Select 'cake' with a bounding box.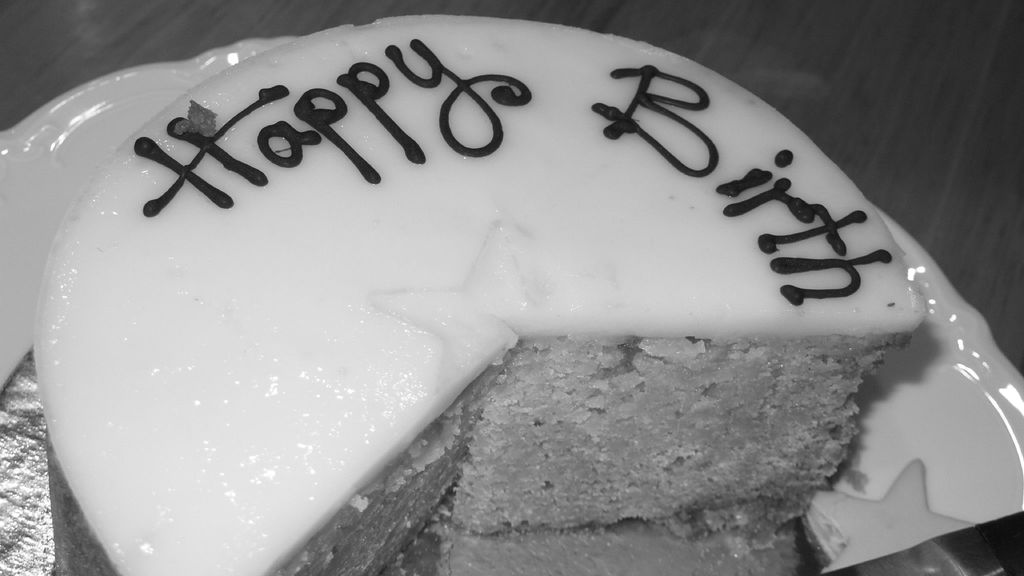
33/8/924/575.
